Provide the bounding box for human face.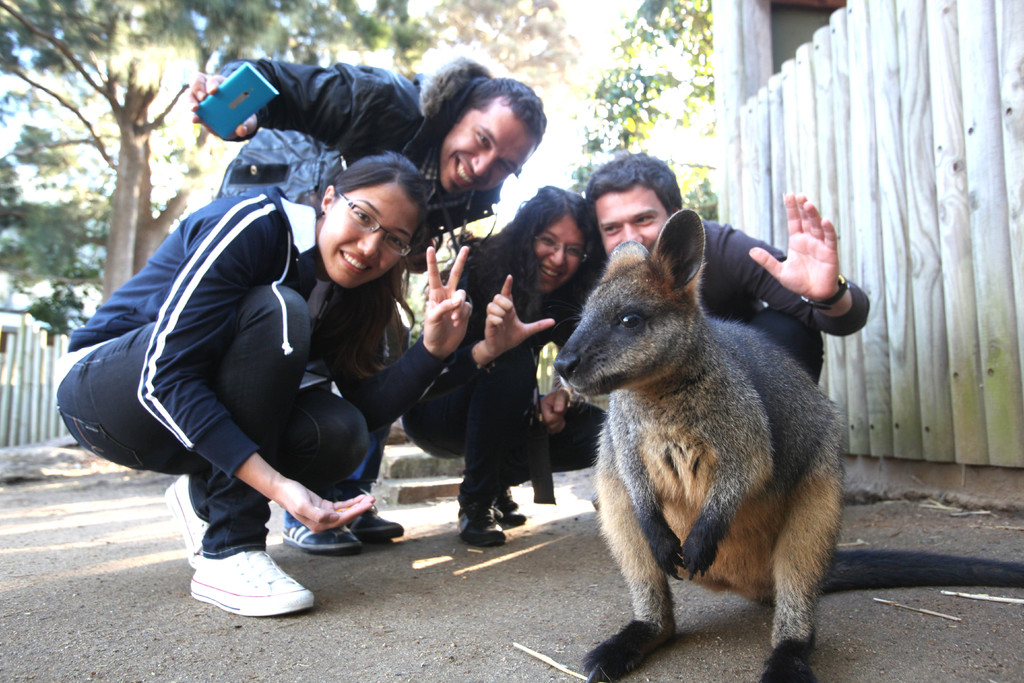
[left=316, top=183, right=411, bottom=288].
